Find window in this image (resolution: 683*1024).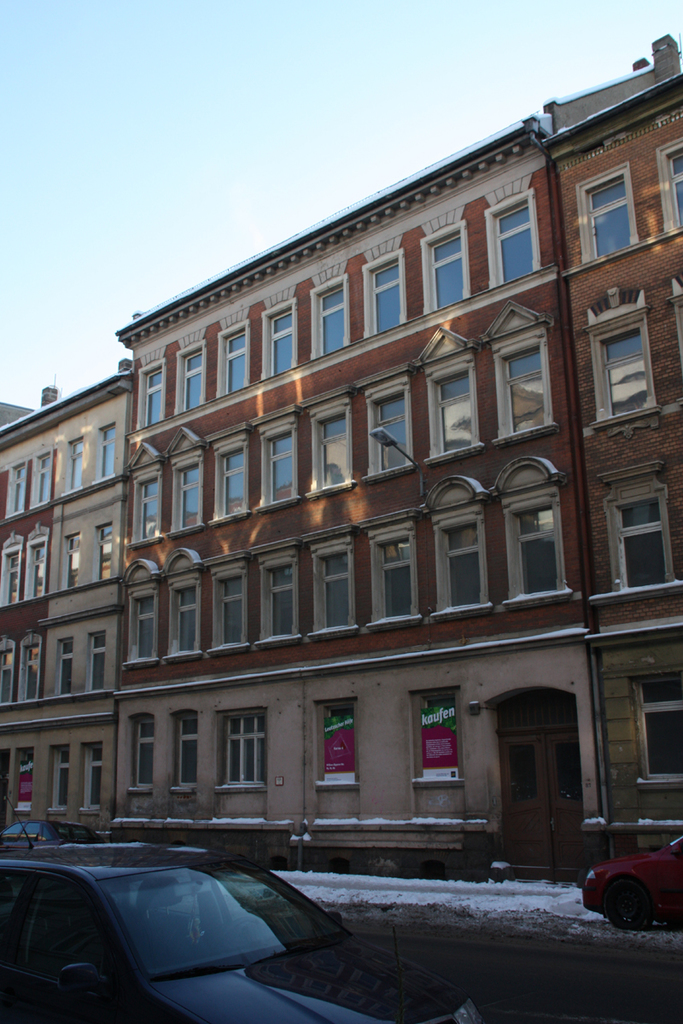
select_region(210, 567, 238, 653).
